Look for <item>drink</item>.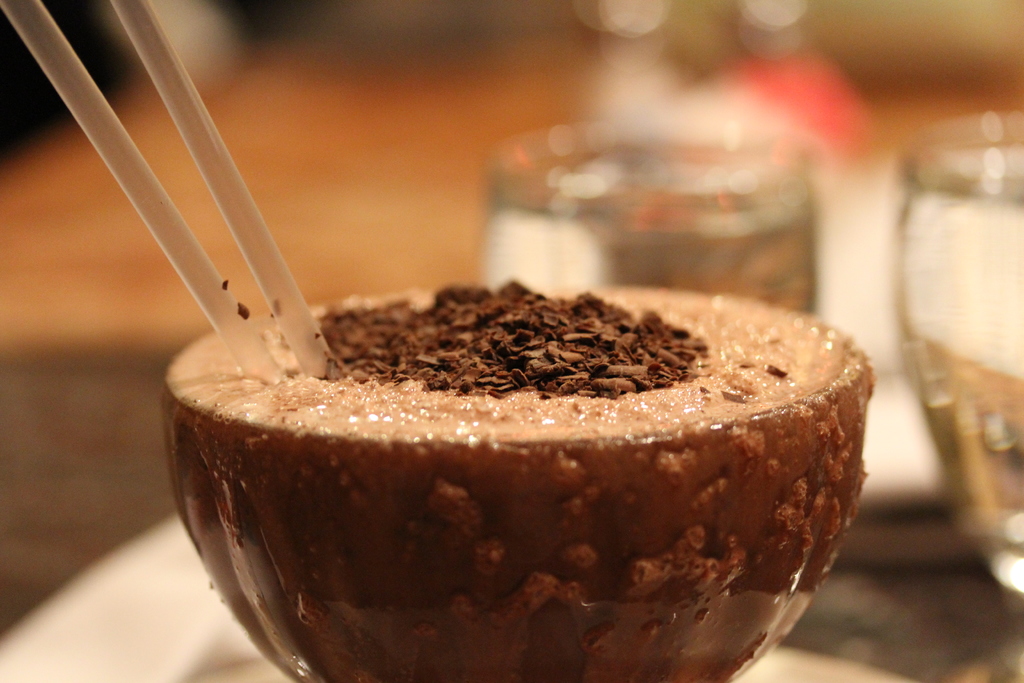
Found: (483, 143, 821, 311).
